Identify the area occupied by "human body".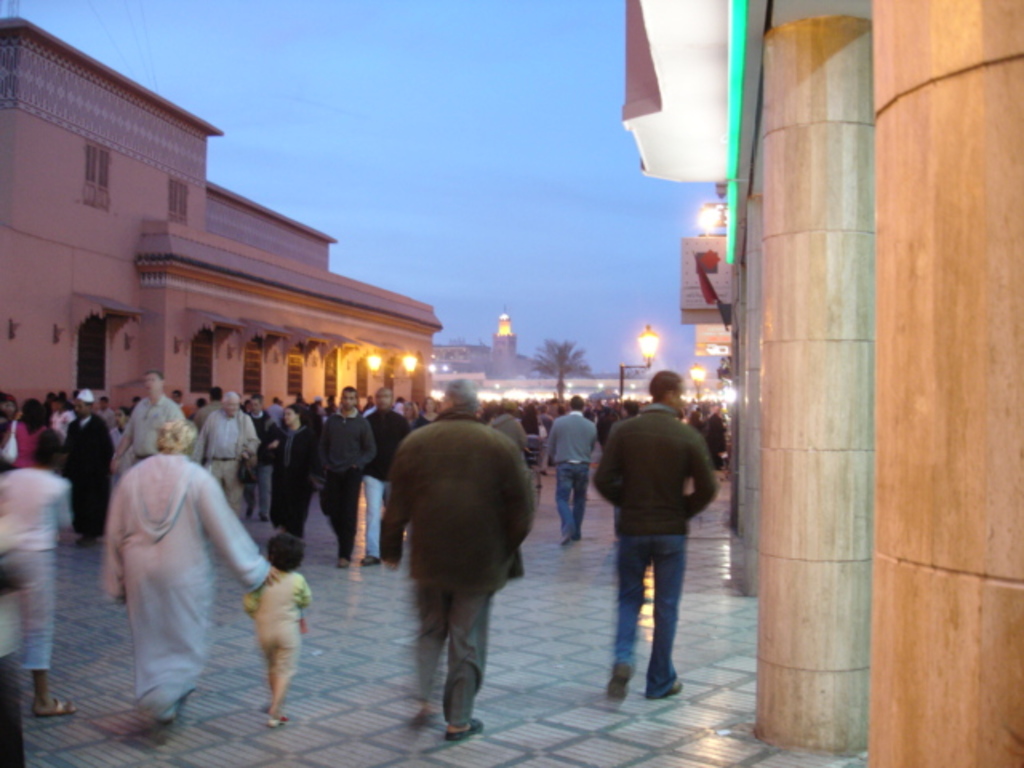
Area: {"x1": 197, "y1": 389, "x2": 258, "y2": 504}.
